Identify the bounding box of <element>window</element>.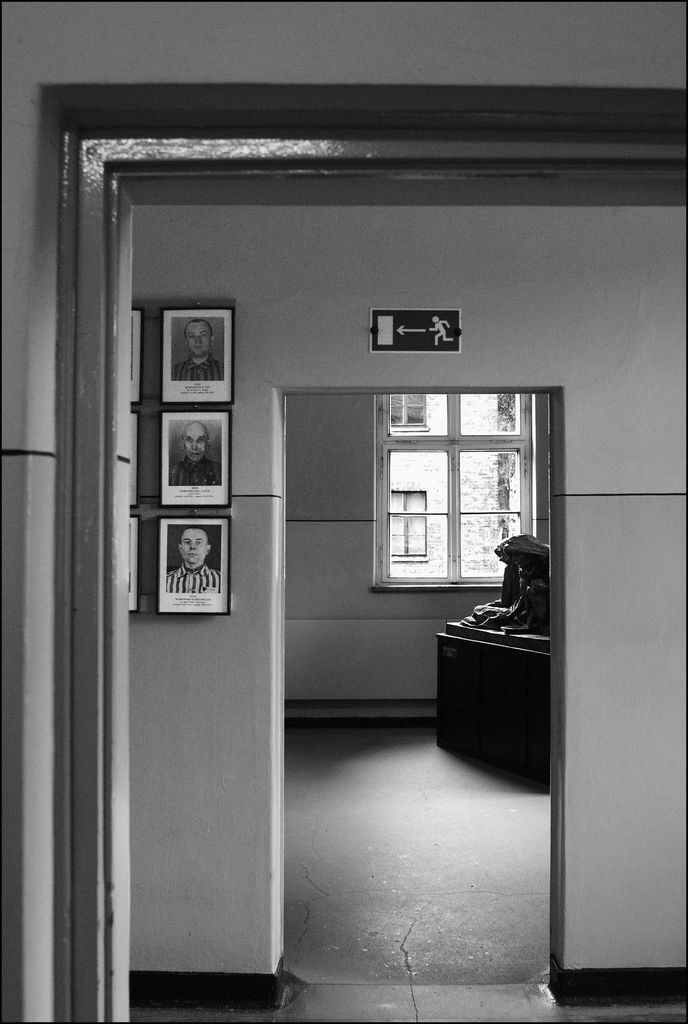
detection(382, 385, 438, 429).
